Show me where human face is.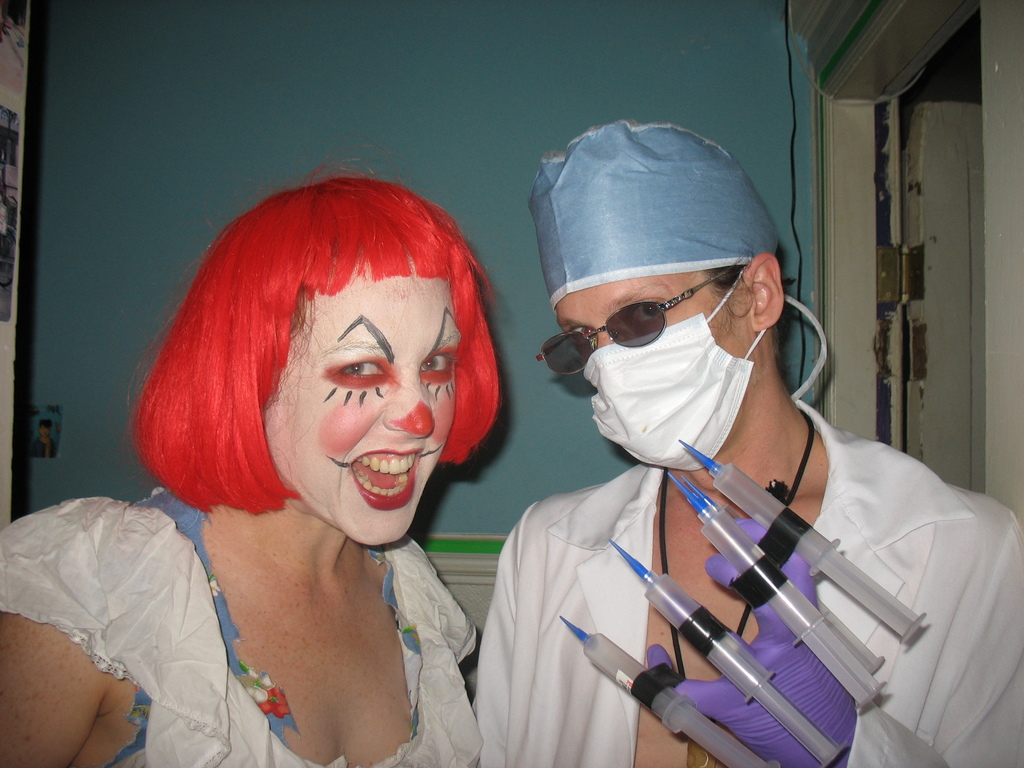
human face is at {"x1": 260, "y1": 276, "x2": 461, "y2": 537}.
